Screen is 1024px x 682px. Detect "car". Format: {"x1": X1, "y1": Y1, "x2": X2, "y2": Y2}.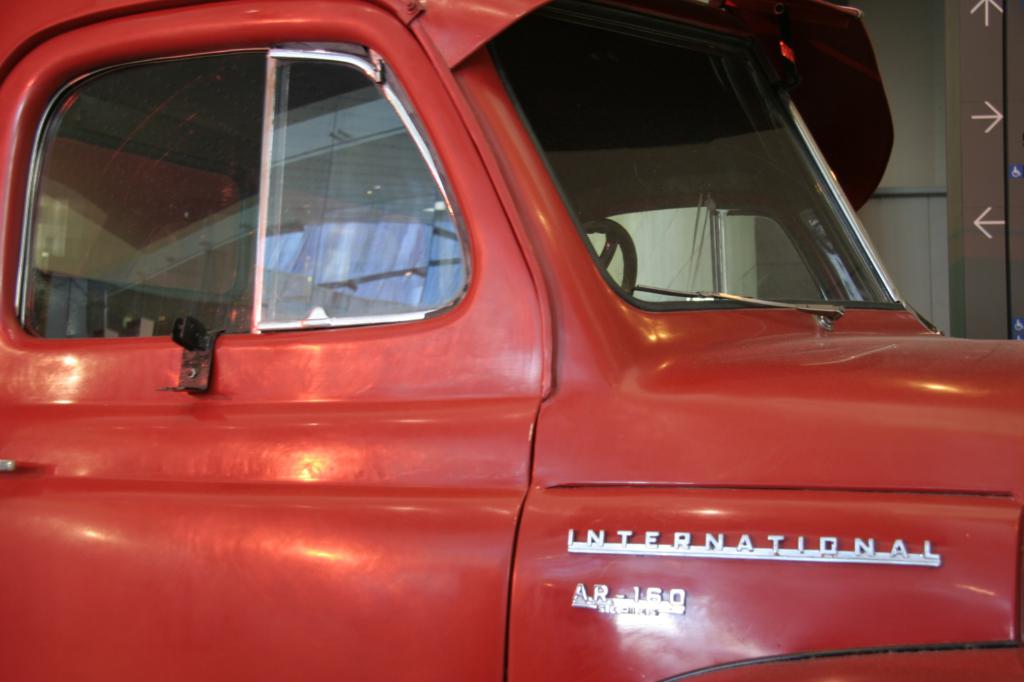
{"x1": 0, "y1": 0, "x2": 1023, "y2": 681}.
